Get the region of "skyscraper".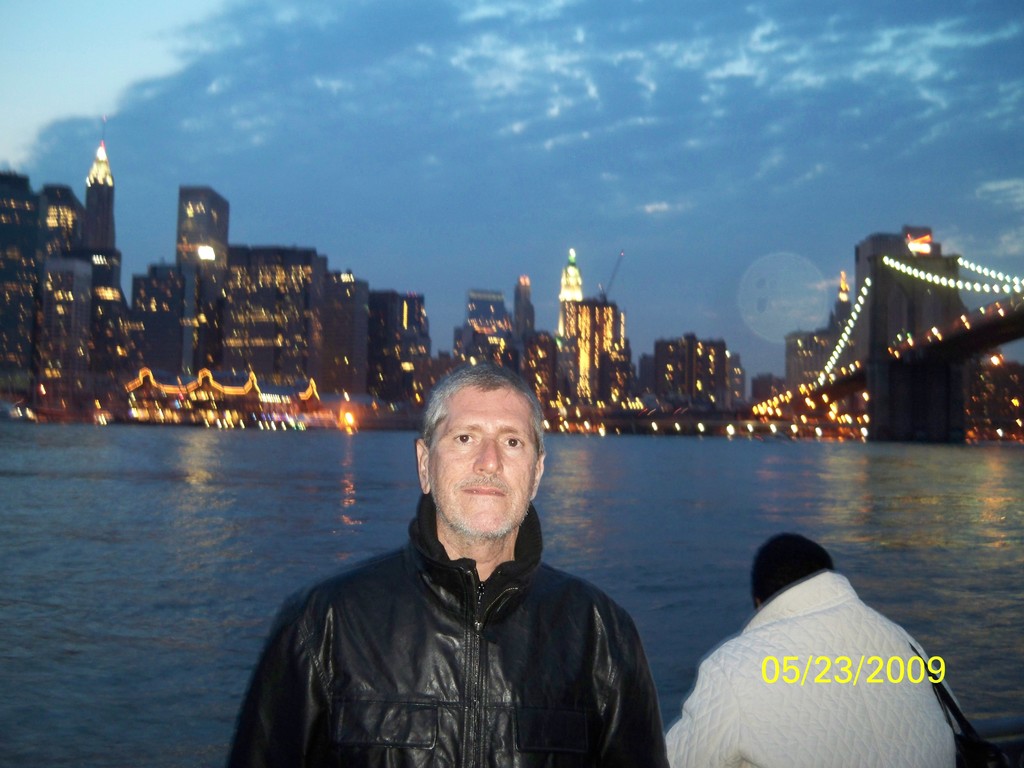
727,356,747,409.
